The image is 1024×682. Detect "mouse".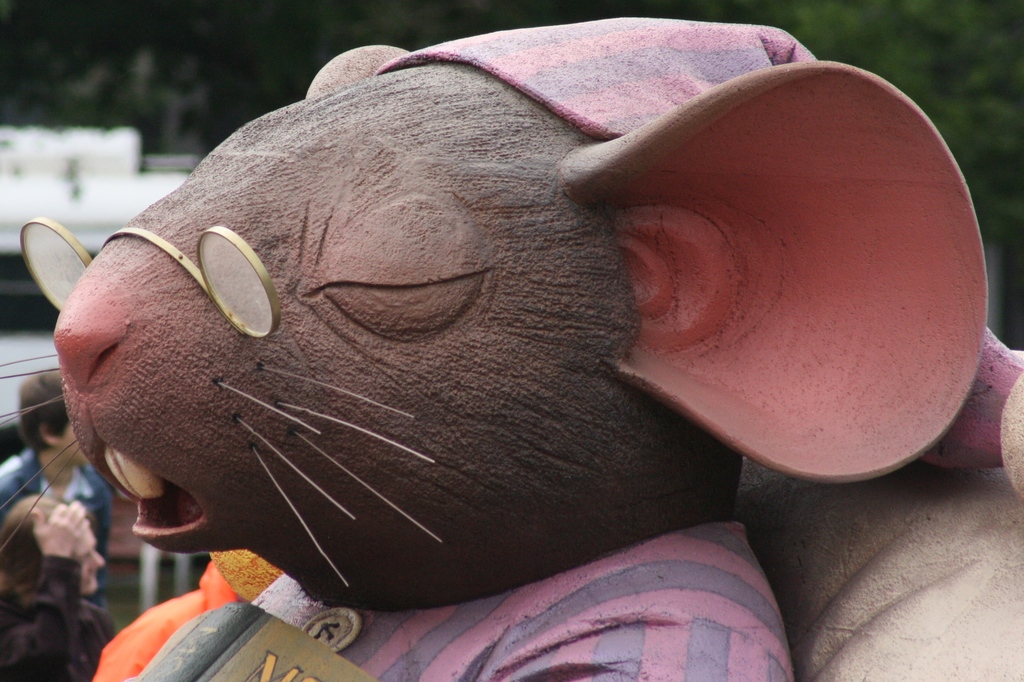
Detection: 0/15/1023/681.
